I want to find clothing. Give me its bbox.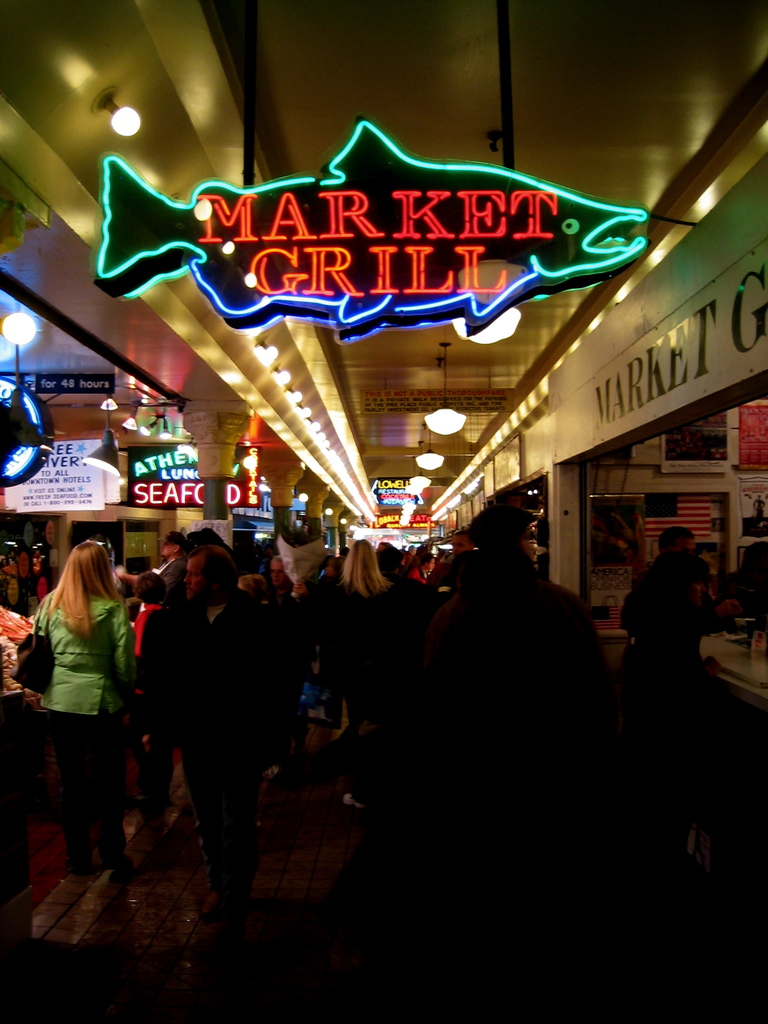
165, 586, 292, 892.
